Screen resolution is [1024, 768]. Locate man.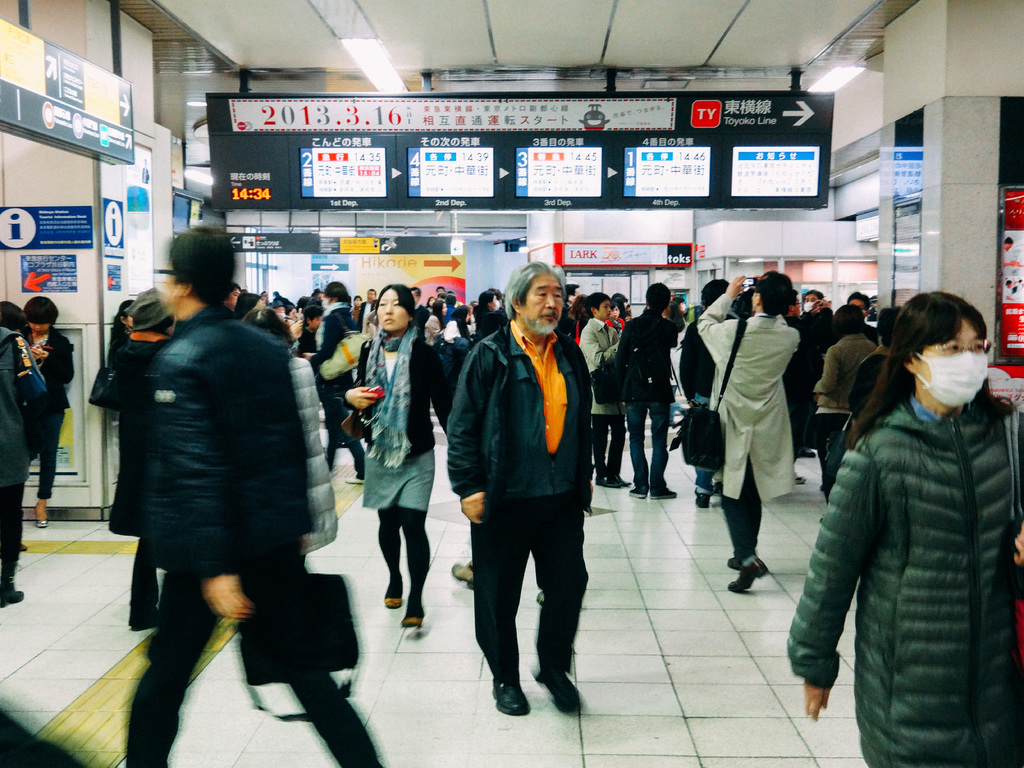
bbox=(673, 267, 797, 595).
